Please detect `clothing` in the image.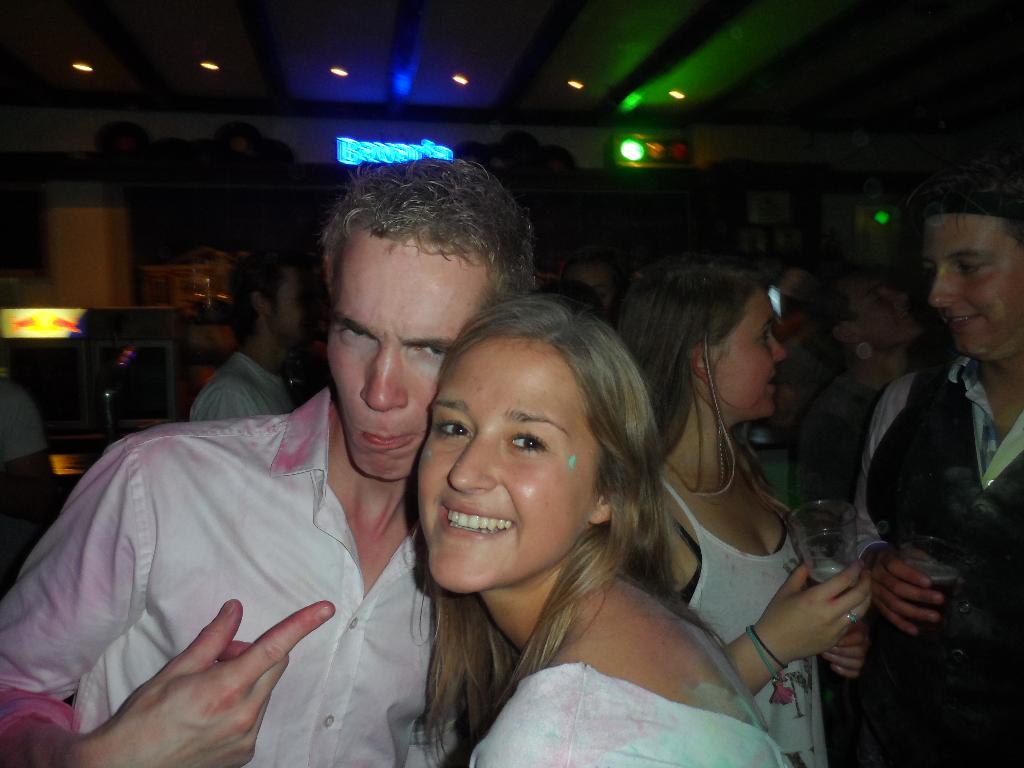
850,359,1023,767.
